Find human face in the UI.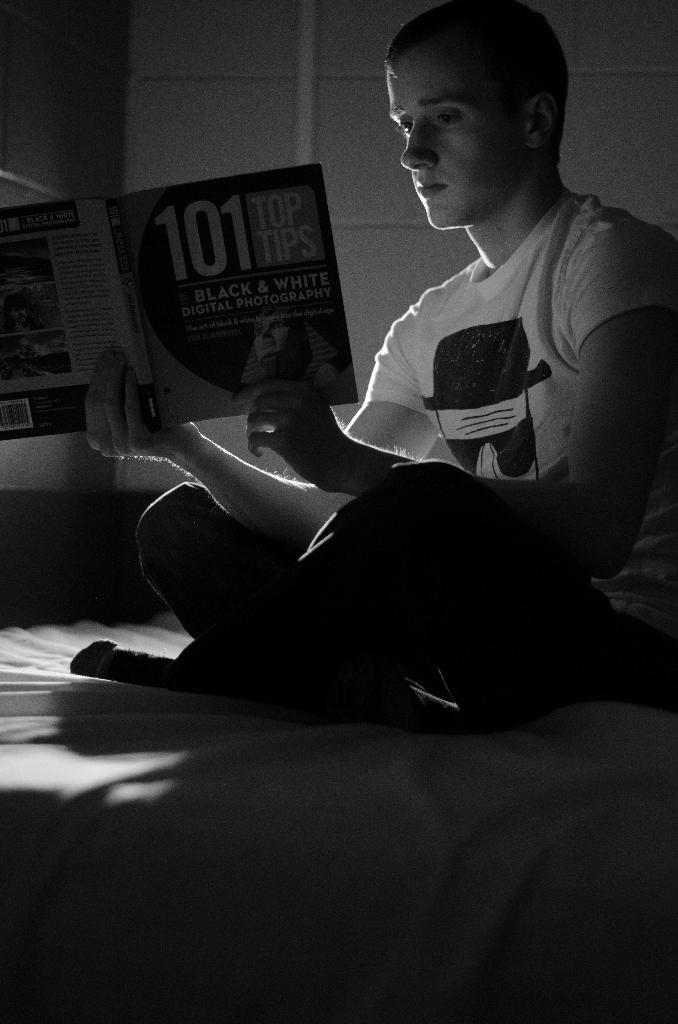
UI element at 378 63 541 233.
